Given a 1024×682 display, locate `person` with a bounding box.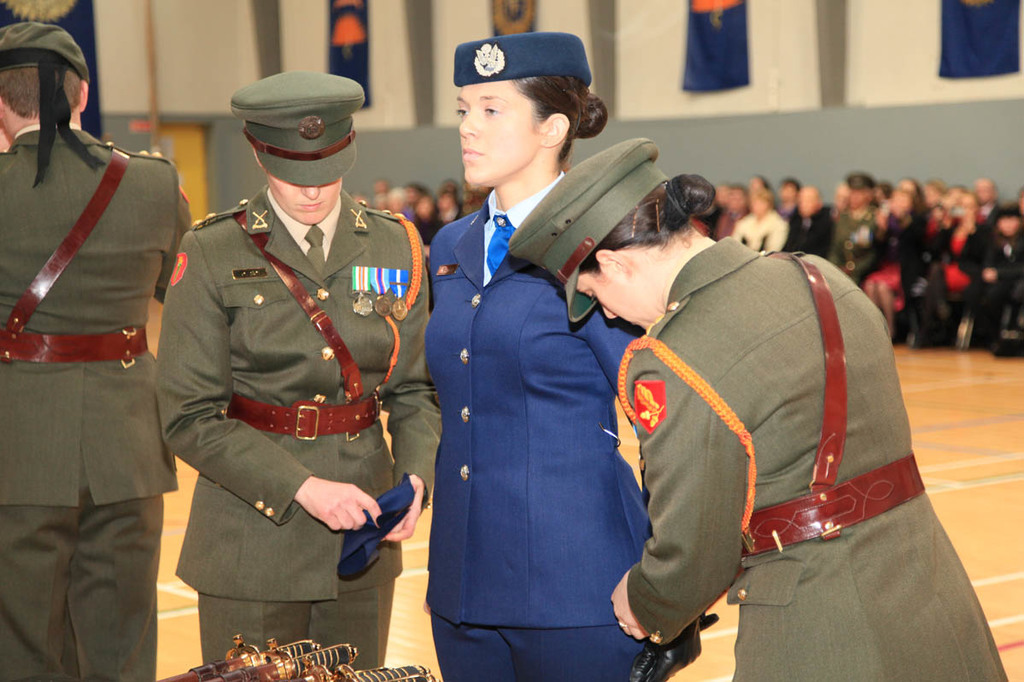
Located: 420:30:653:681.
